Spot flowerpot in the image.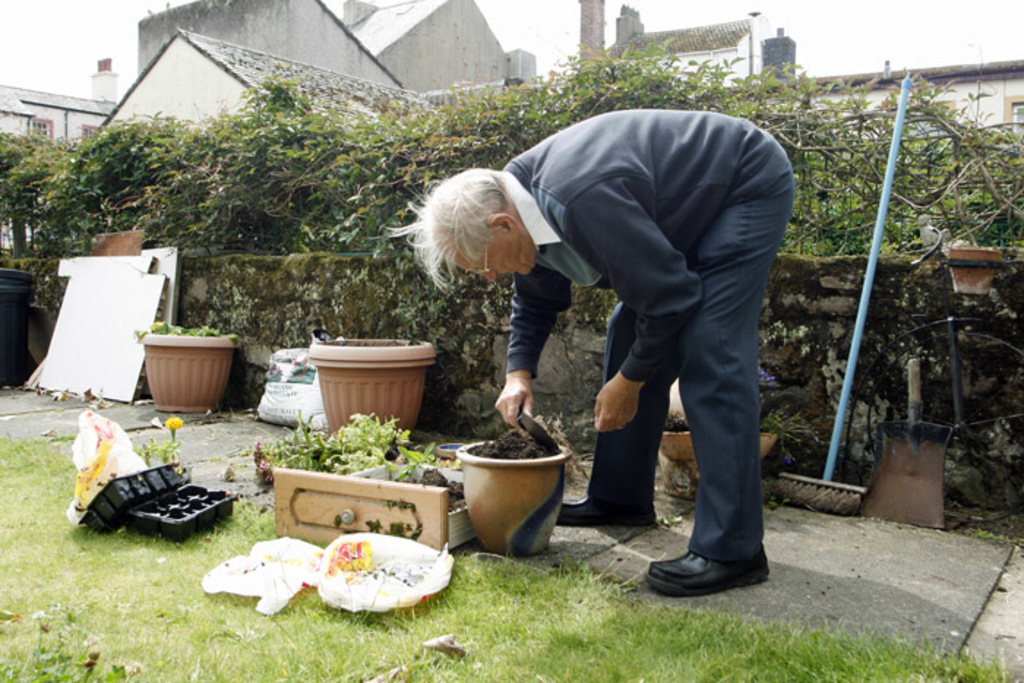
flowerpot found at rect(946, 244, 1006, 297).
